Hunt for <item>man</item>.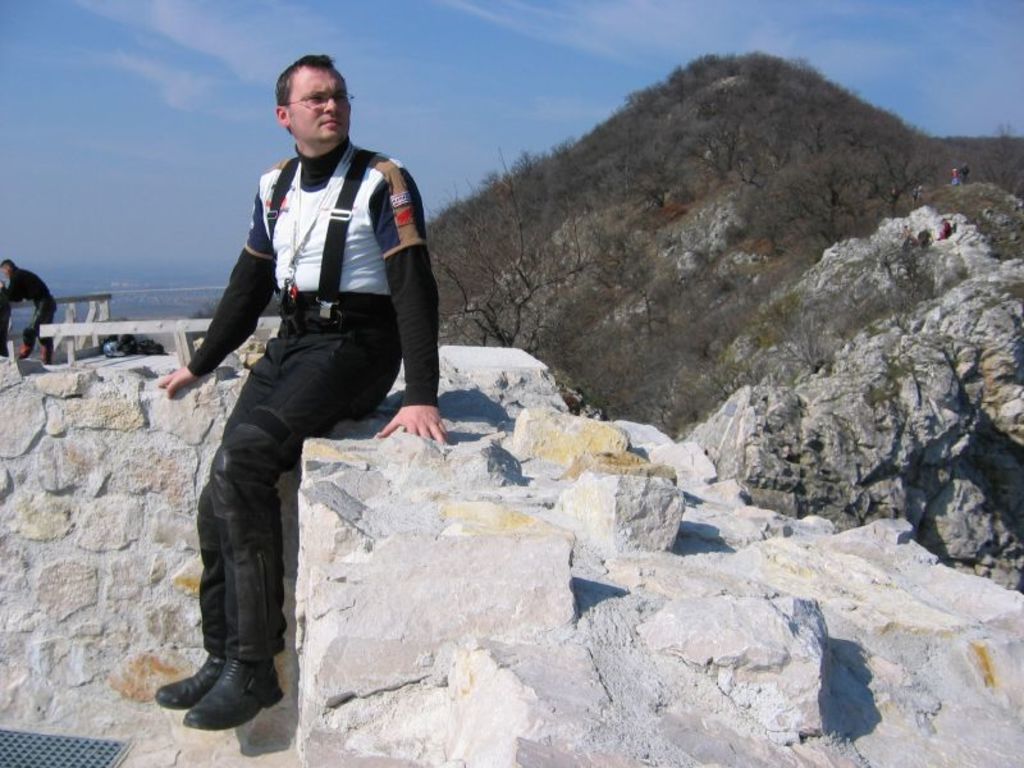
Hunted down at [0,259,60,366].
